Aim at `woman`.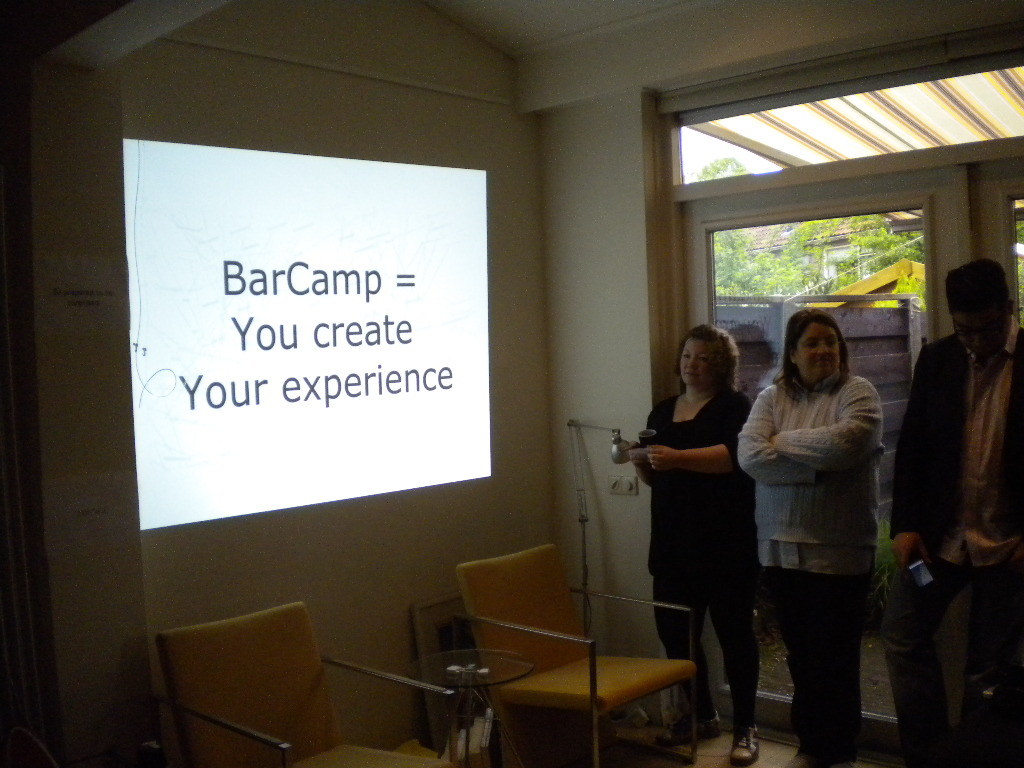
Aimed at 616,319,752,767.
